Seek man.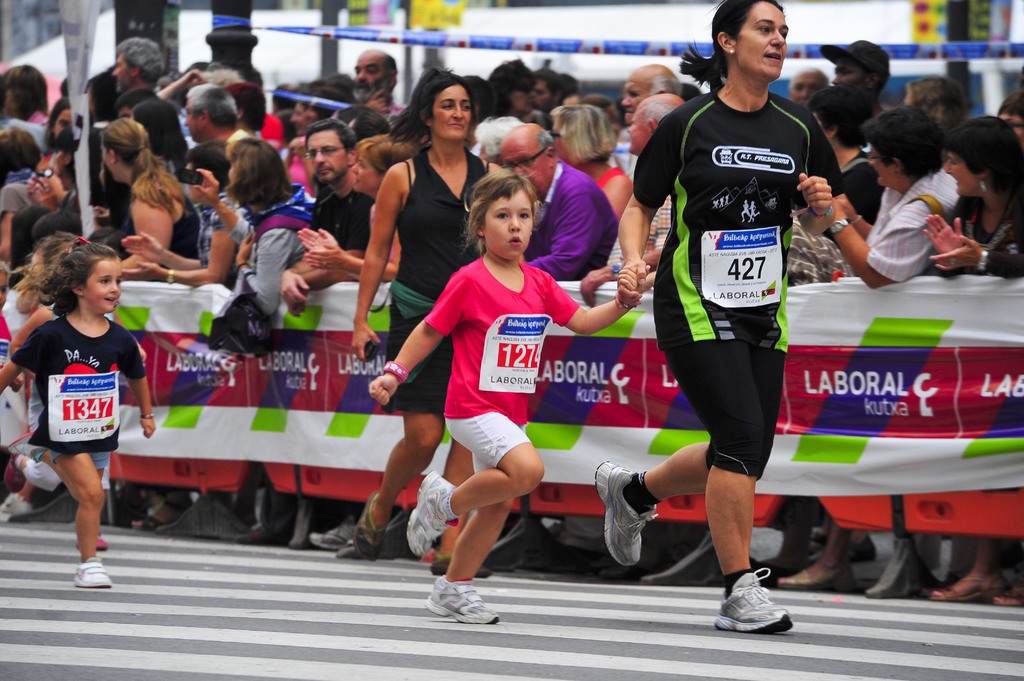
bbox=[350, 47, 401, 112].
